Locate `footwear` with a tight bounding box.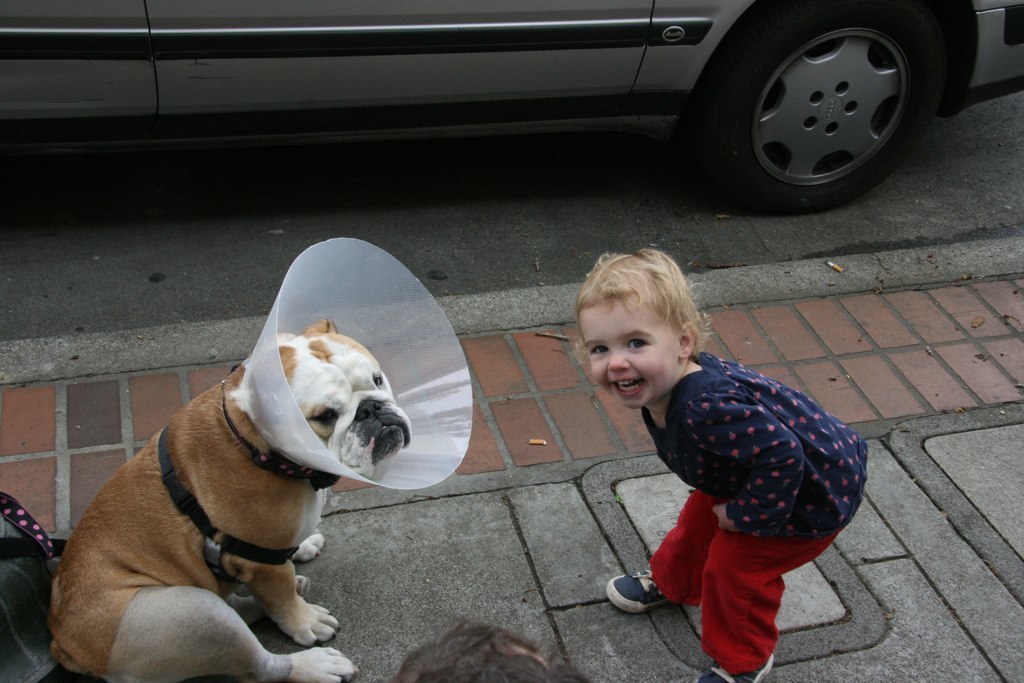
(x1=698, y1=652, x2=773, y2=682).
